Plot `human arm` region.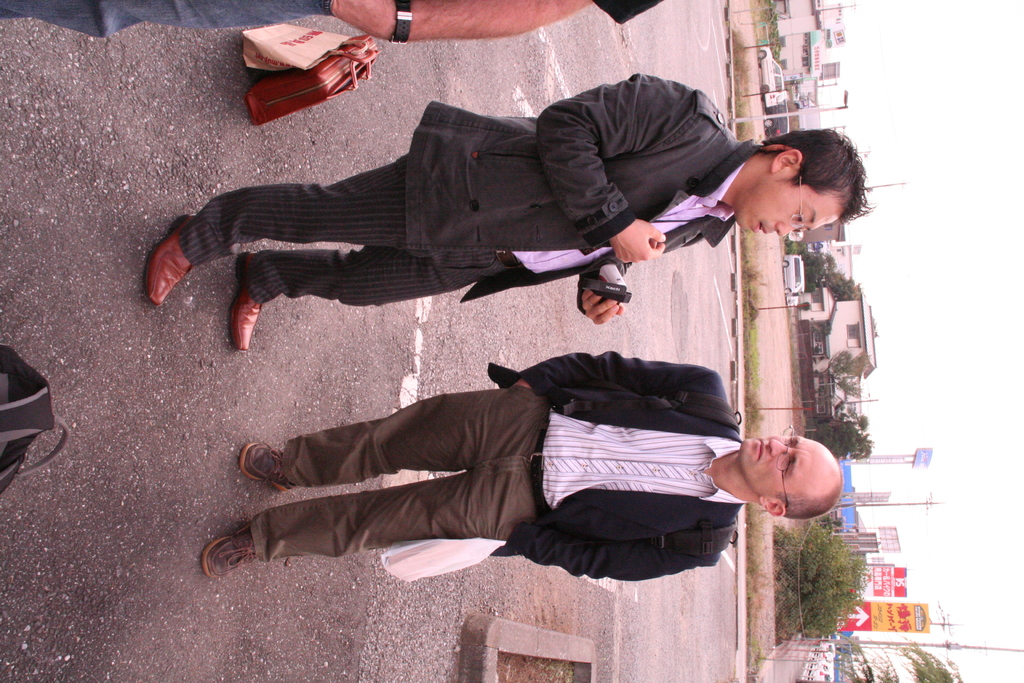
Plotted at detection(572, 222, 714, 336).
